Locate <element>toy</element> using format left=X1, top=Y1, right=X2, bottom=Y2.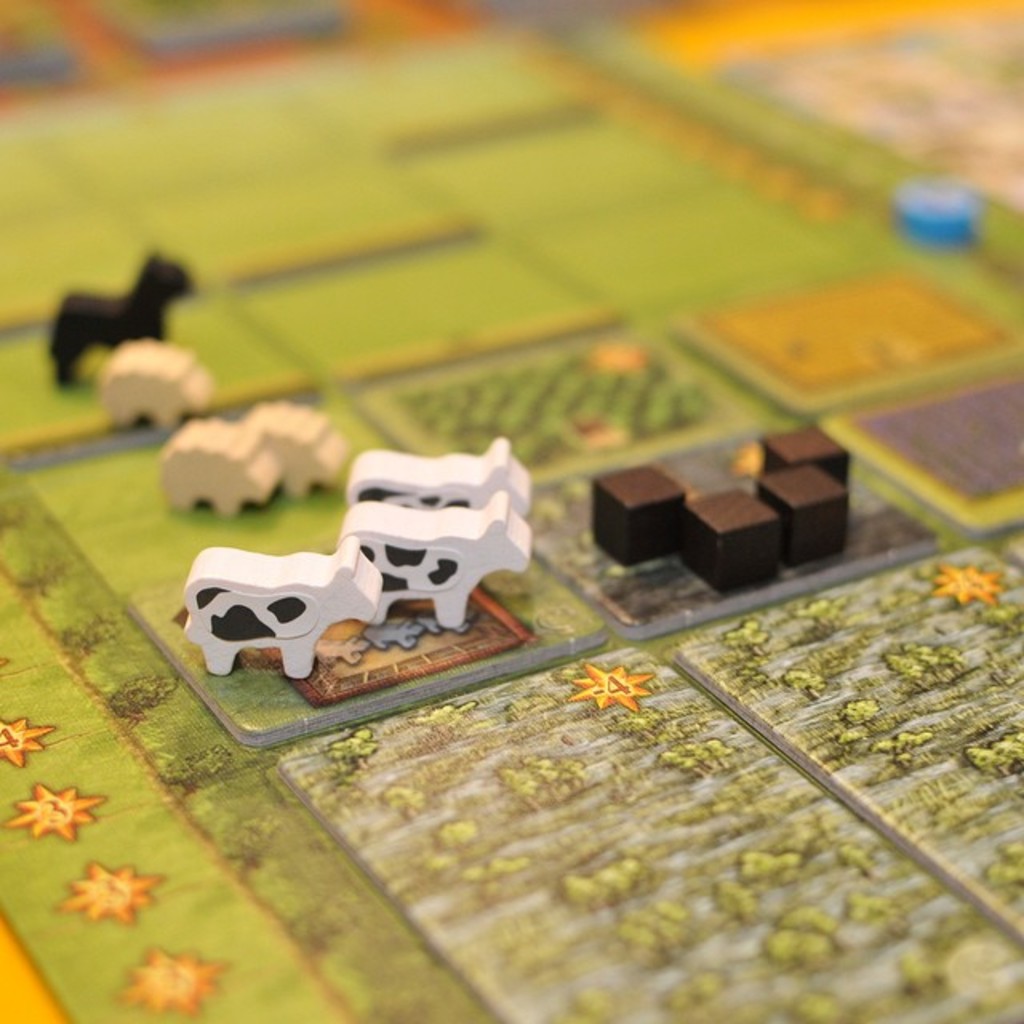
left=346, top=435, right=538, bottom=534.
